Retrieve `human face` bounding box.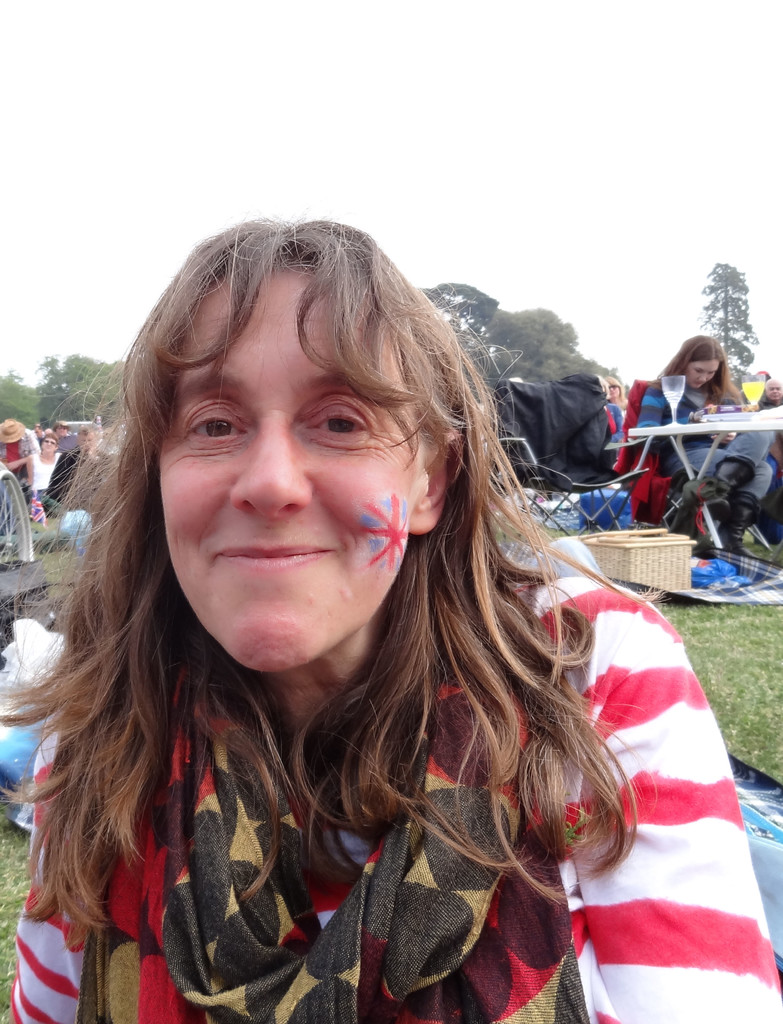
Bounding box: (left=157, top=254, right=415, bottom=671).
